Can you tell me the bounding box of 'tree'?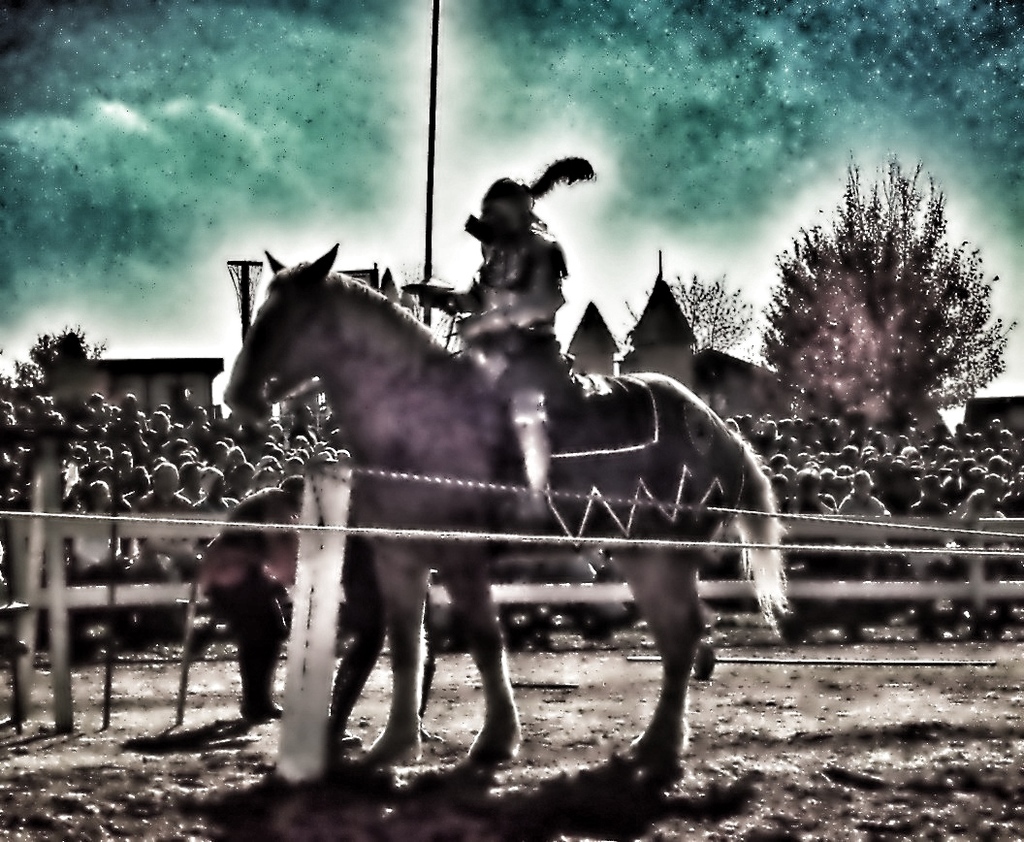
rect(621, 273, 753, 369).
